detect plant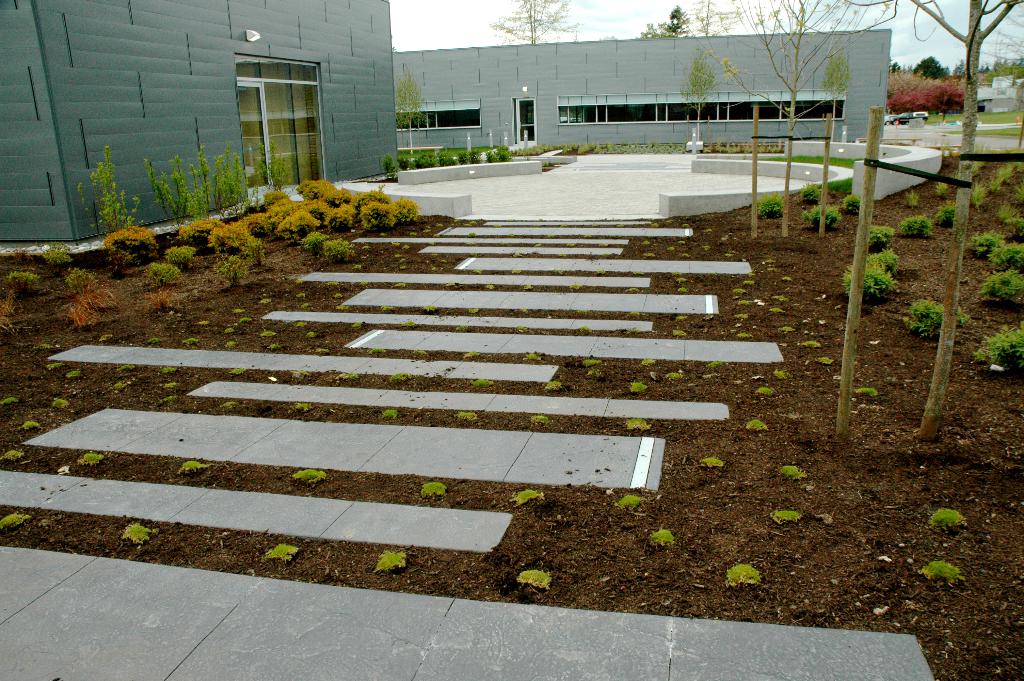
rect(412, 151, 428, 166)
